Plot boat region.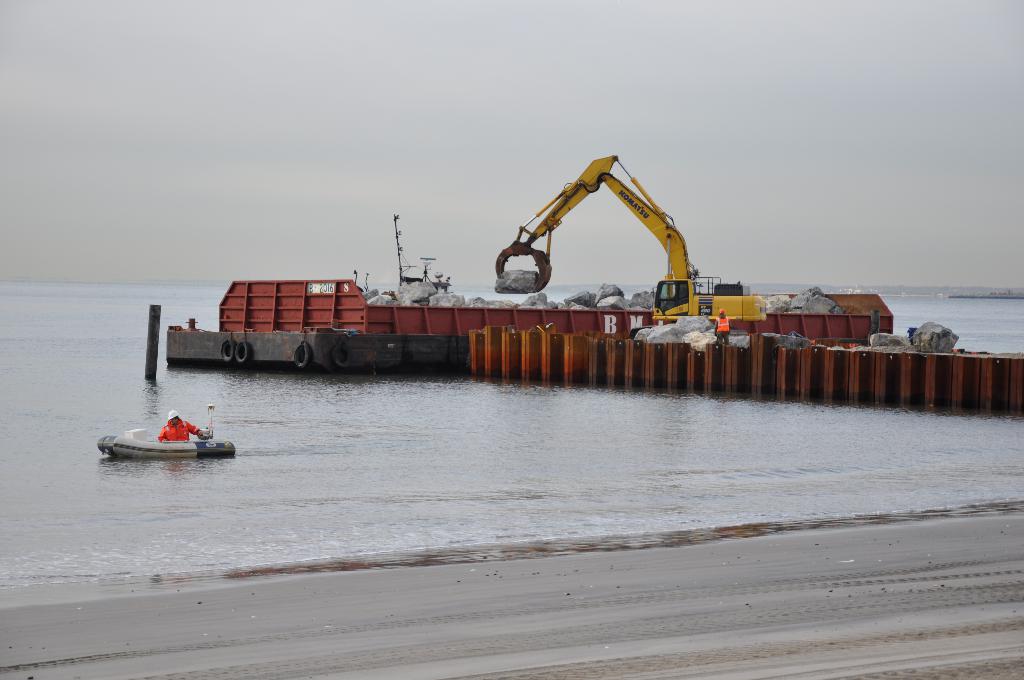
Plotted at Rect(93, 412, 227, 468).
